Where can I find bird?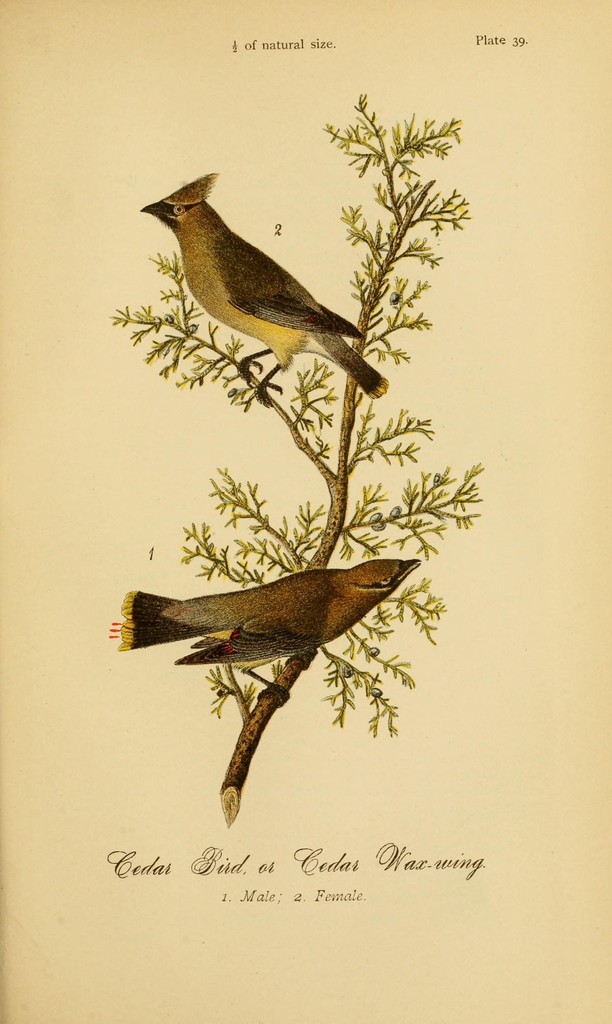
You can find it at region(115, 548, 434, 703).
